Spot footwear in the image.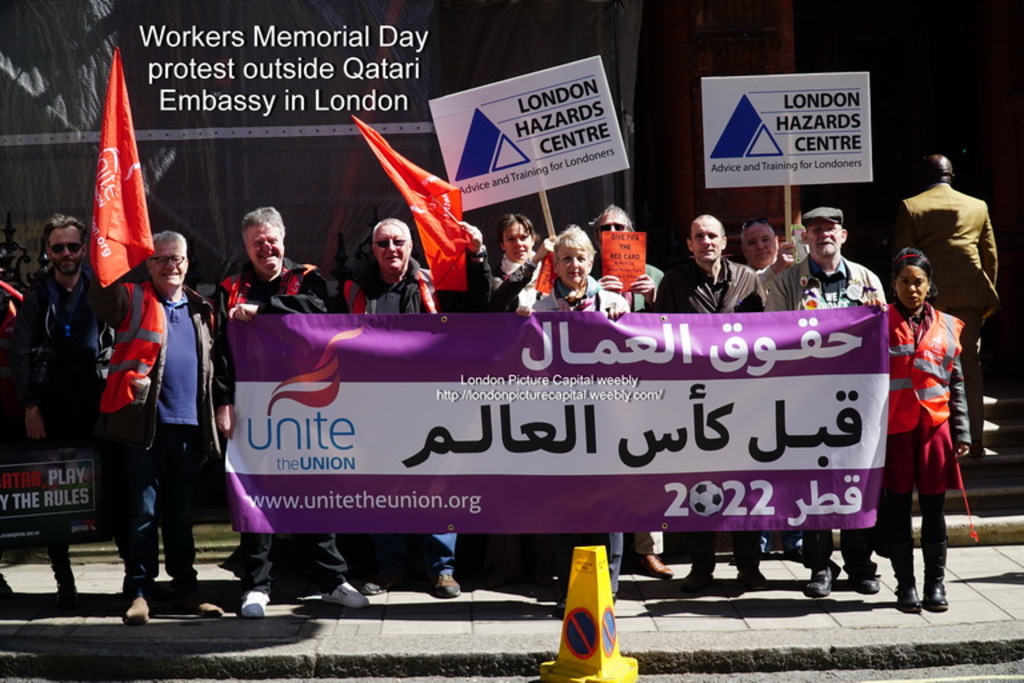
footwear found at (429,572,461,598).
